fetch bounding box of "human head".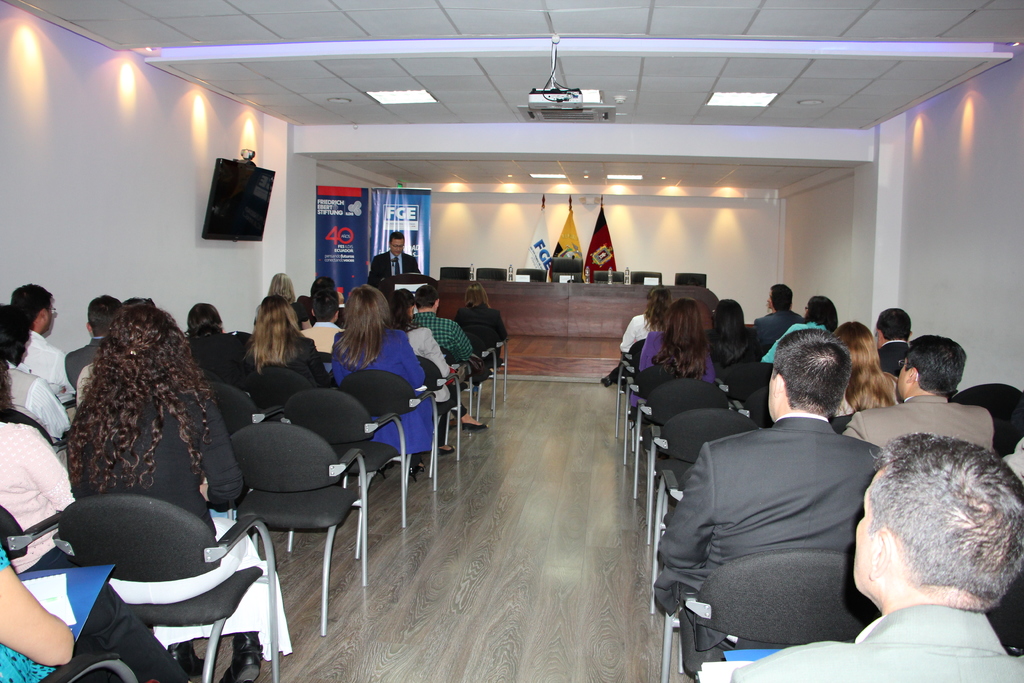
Bbox: [851, 433, 1023, 607].
